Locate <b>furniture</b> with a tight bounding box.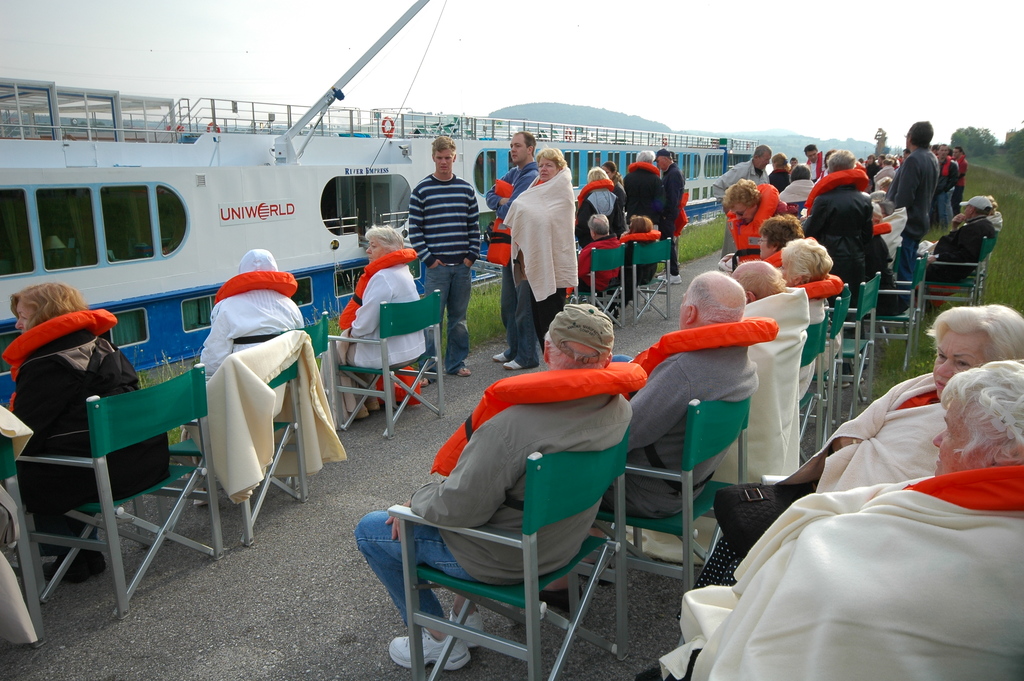
[325,303,445,439].
